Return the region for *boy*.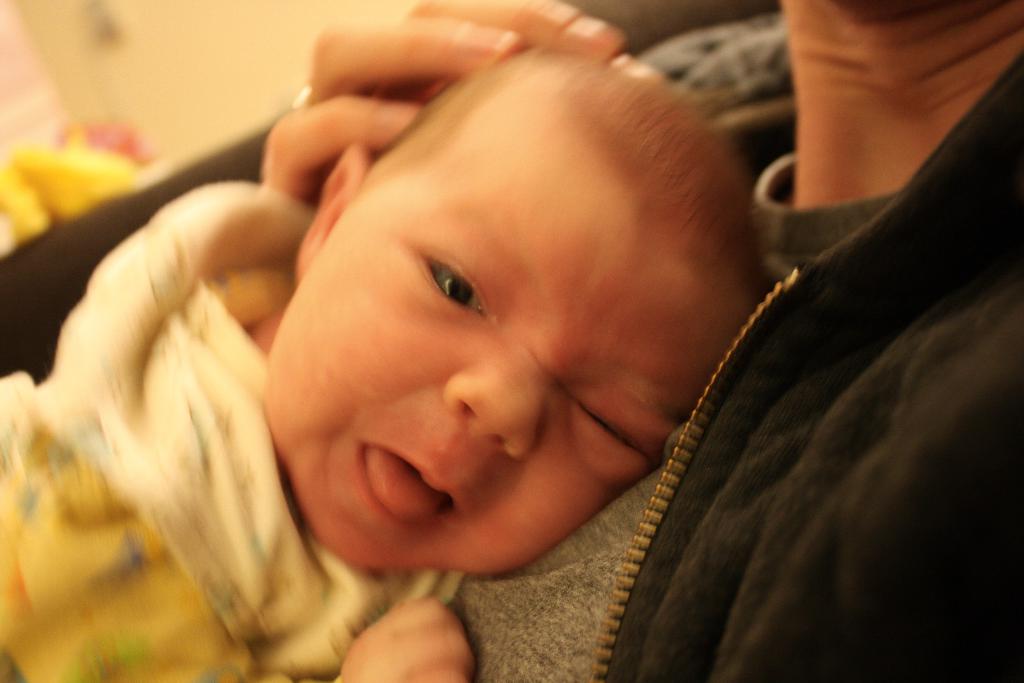
(0, 35, 766, 682).
